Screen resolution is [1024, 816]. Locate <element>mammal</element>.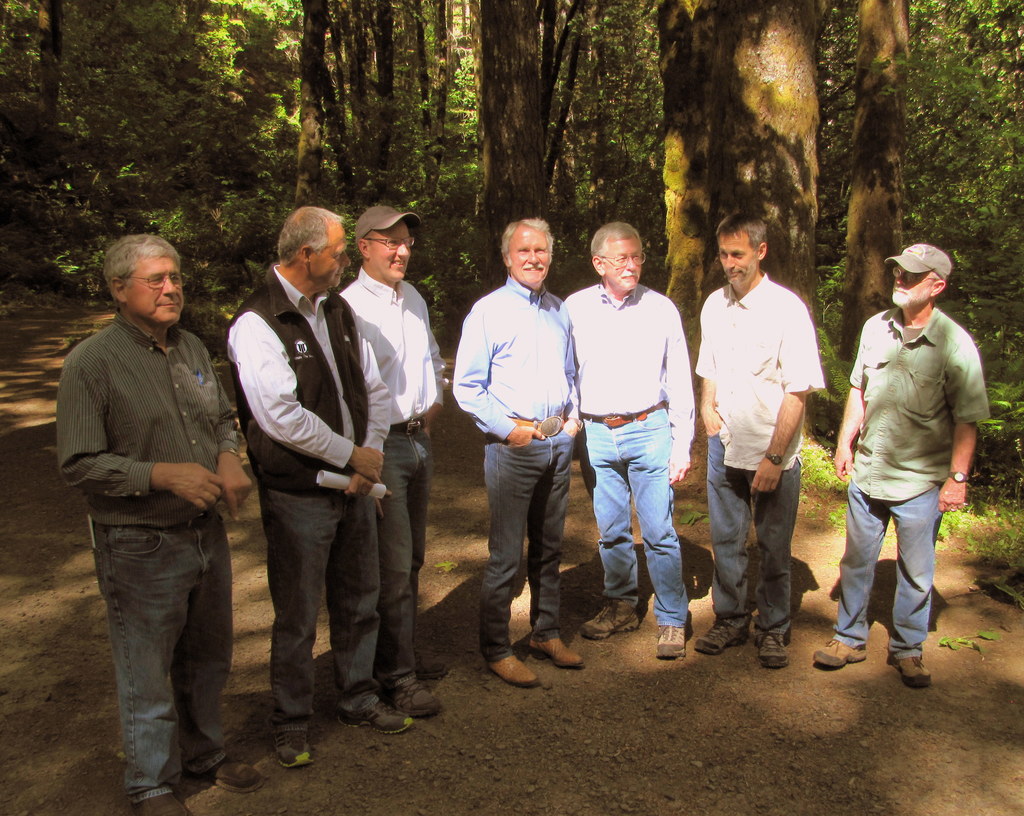
locate(336, 200, 445, 716).
